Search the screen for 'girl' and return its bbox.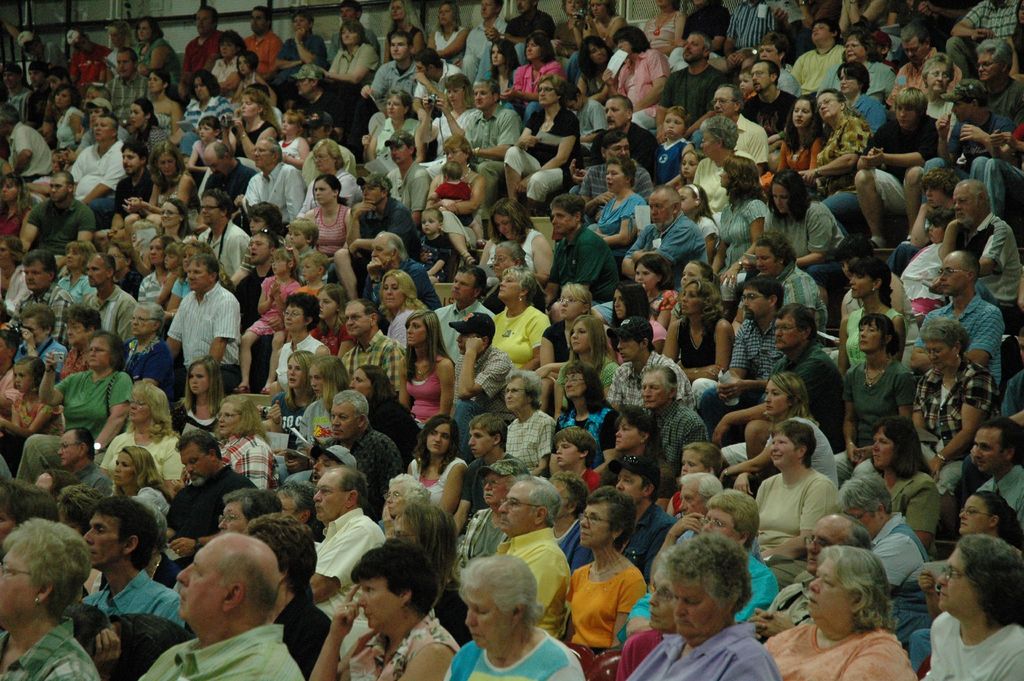
Found: region(406, 415, 468, 515).
